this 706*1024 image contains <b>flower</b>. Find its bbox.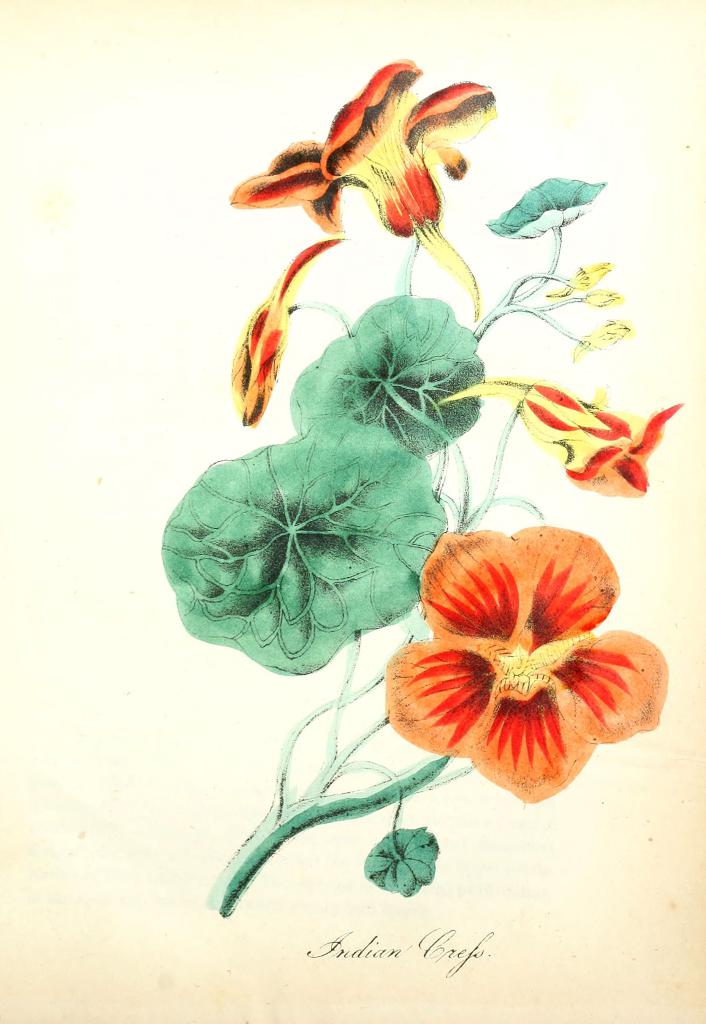
bbox=[233, 232, 343, 428].
